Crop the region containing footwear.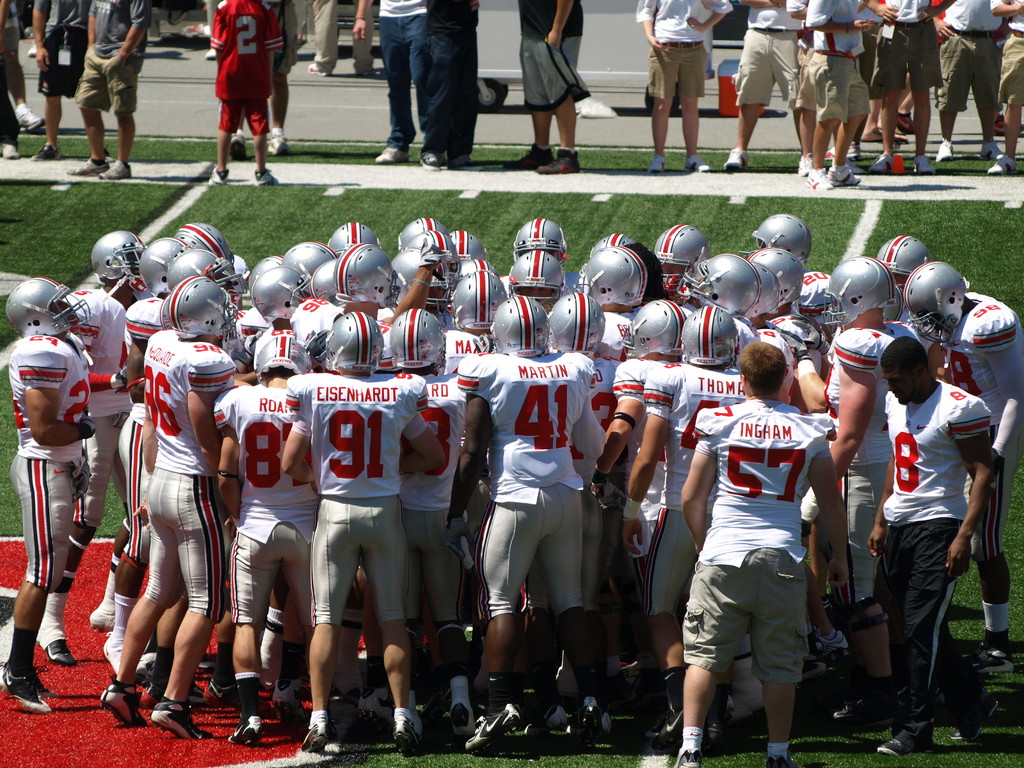
Crop region: (760,756,792,767).
